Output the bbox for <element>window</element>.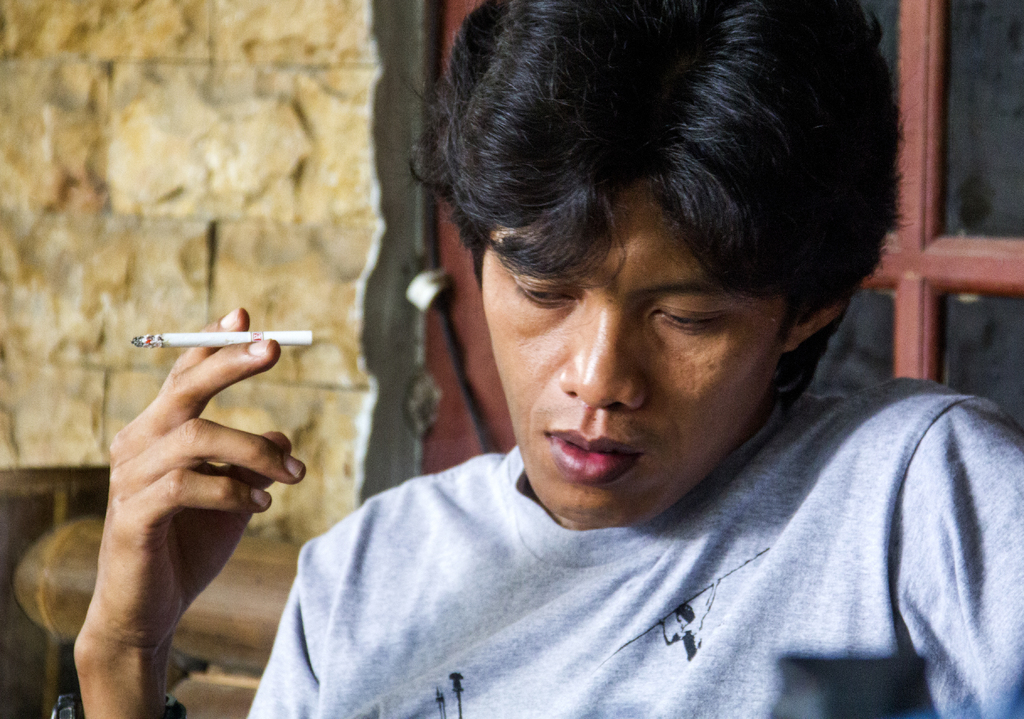
l=416, t=0, r=1023, b=477.
